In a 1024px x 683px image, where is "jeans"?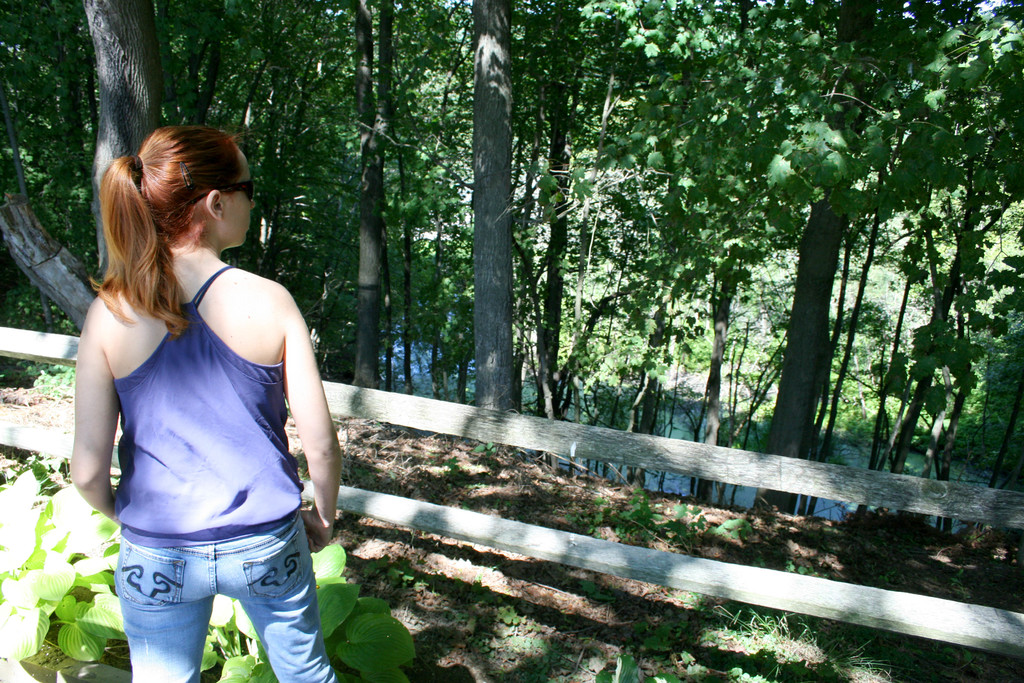
pyautogui.locateOnScreen(115, 537, 343, 682).
